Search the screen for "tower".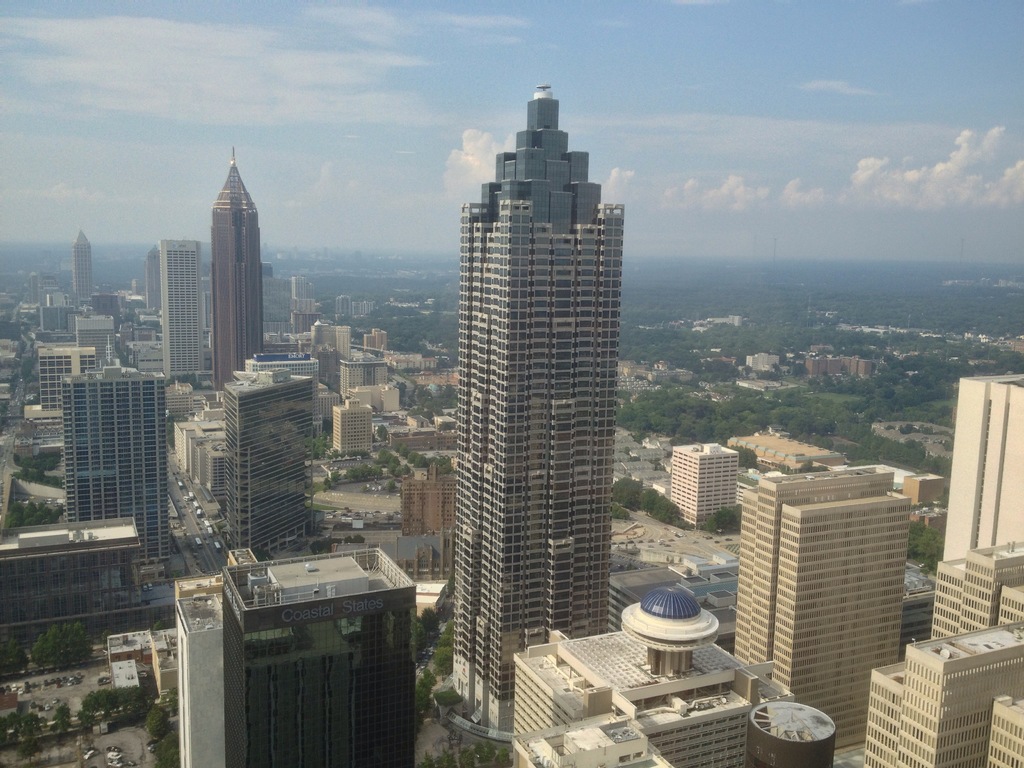
Found at box(72, 232, 97, 300).
